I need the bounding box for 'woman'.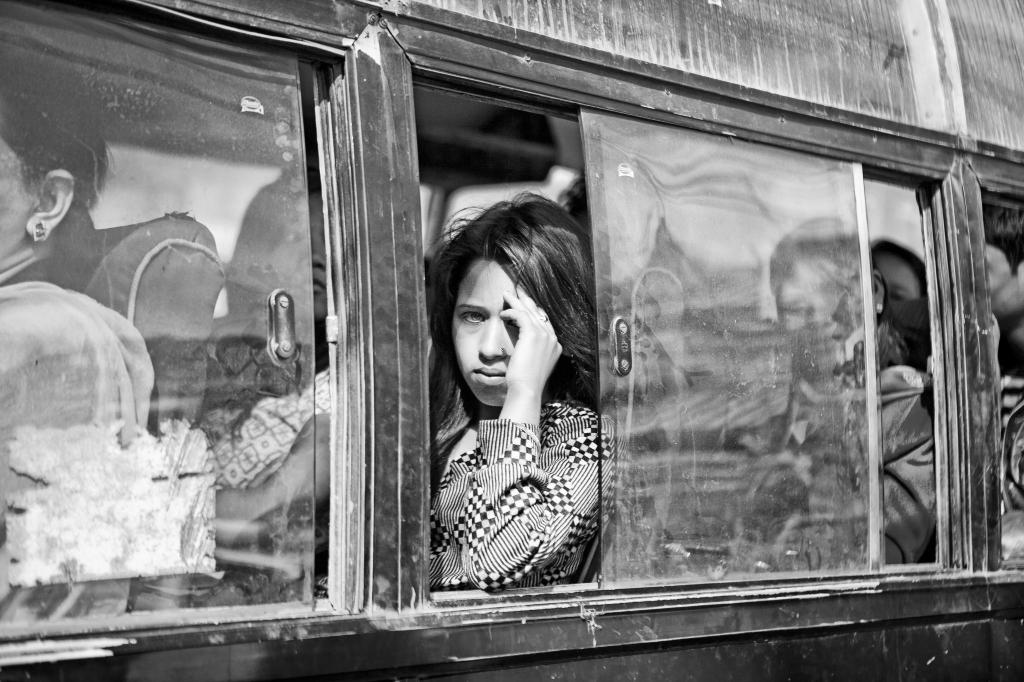
Here it is: (x1=0, y1=53, x2=157, y2=630).
